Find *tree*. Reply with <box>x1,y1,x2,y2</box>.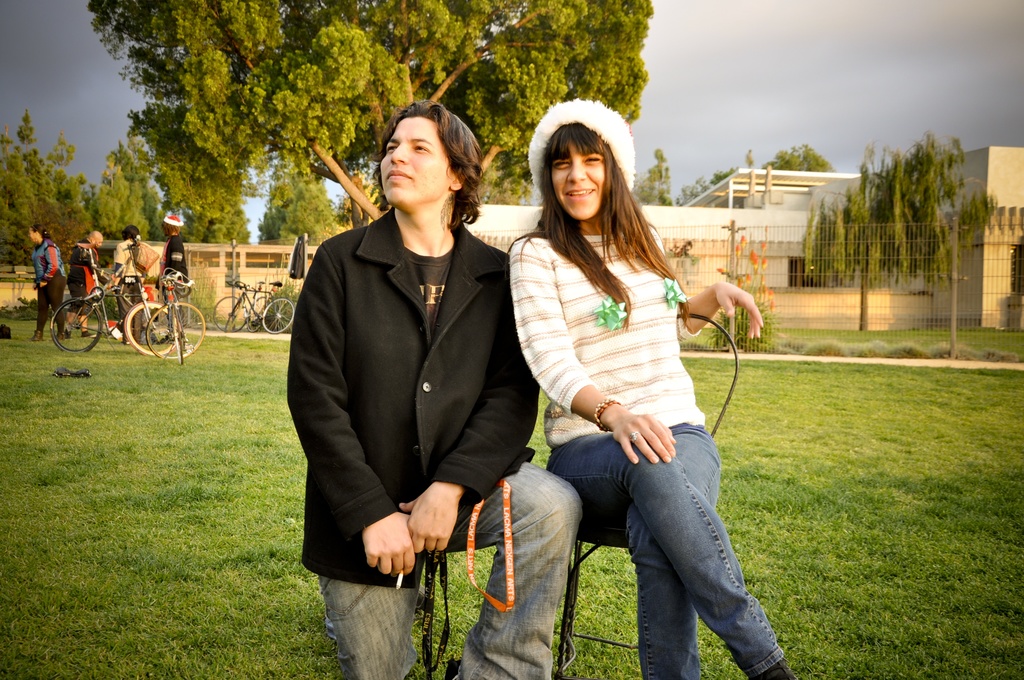
<box>755,139,838,172</box>.
